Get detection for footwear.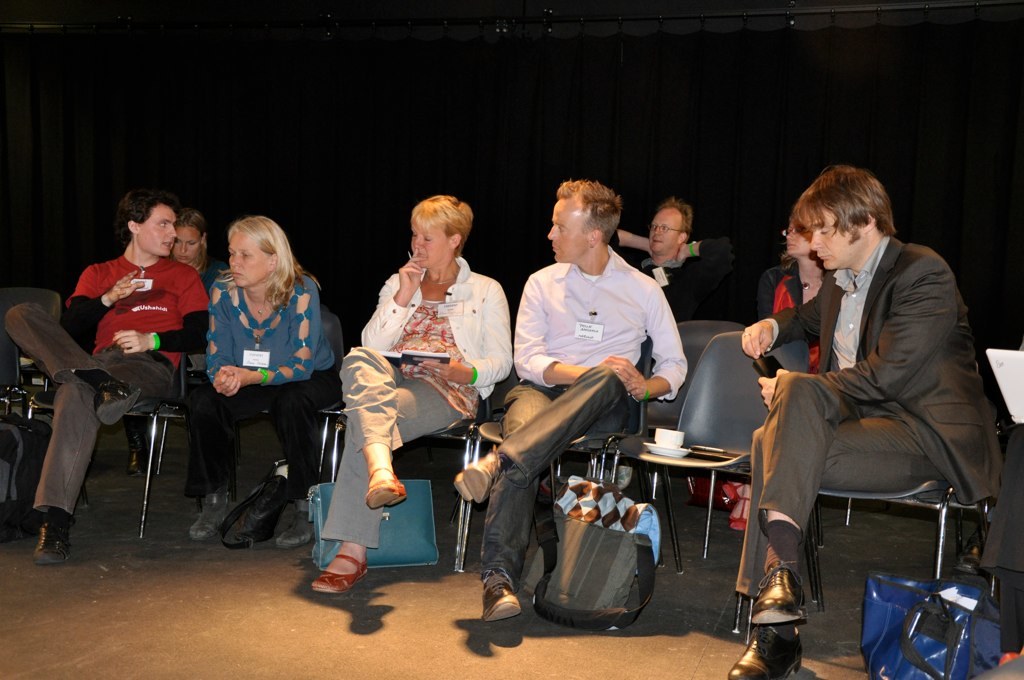
Detection: (left=752, top=563, right=808, bottom=625).
